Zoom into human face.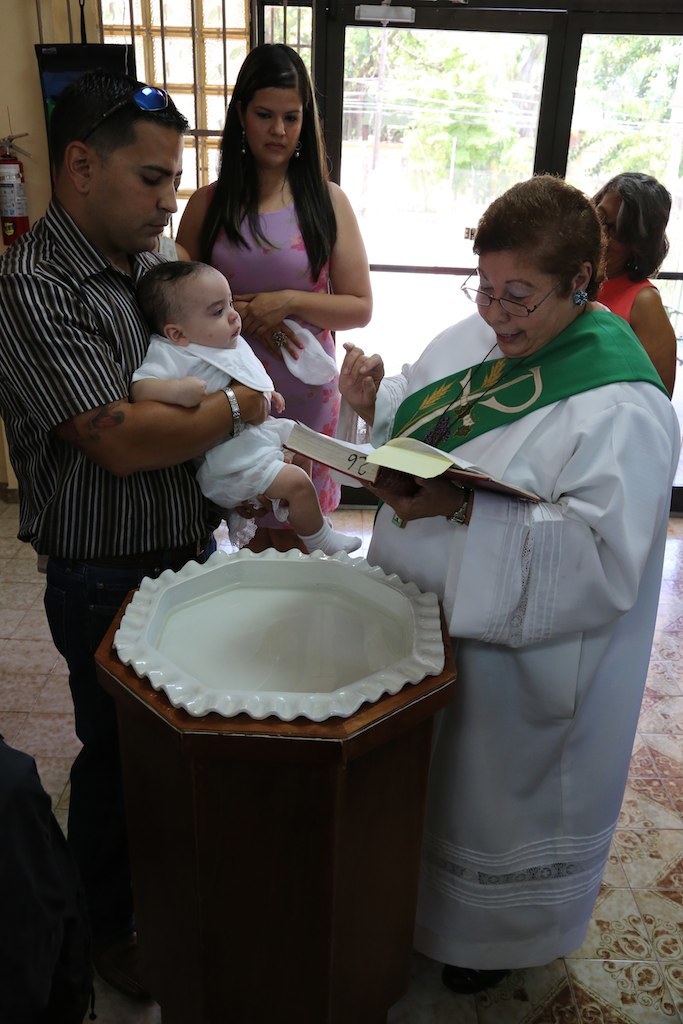
Zoom target: <region>591, 190, 621, 281</region>.
